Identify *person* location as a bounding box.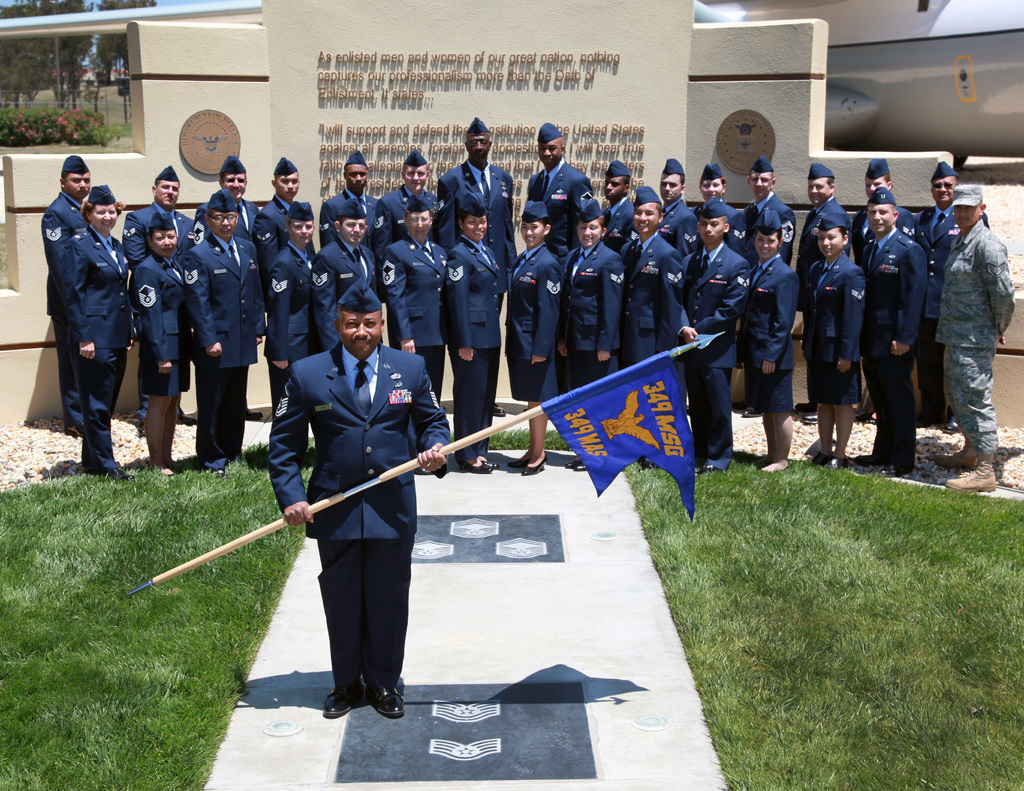
[680,198,750,472].
